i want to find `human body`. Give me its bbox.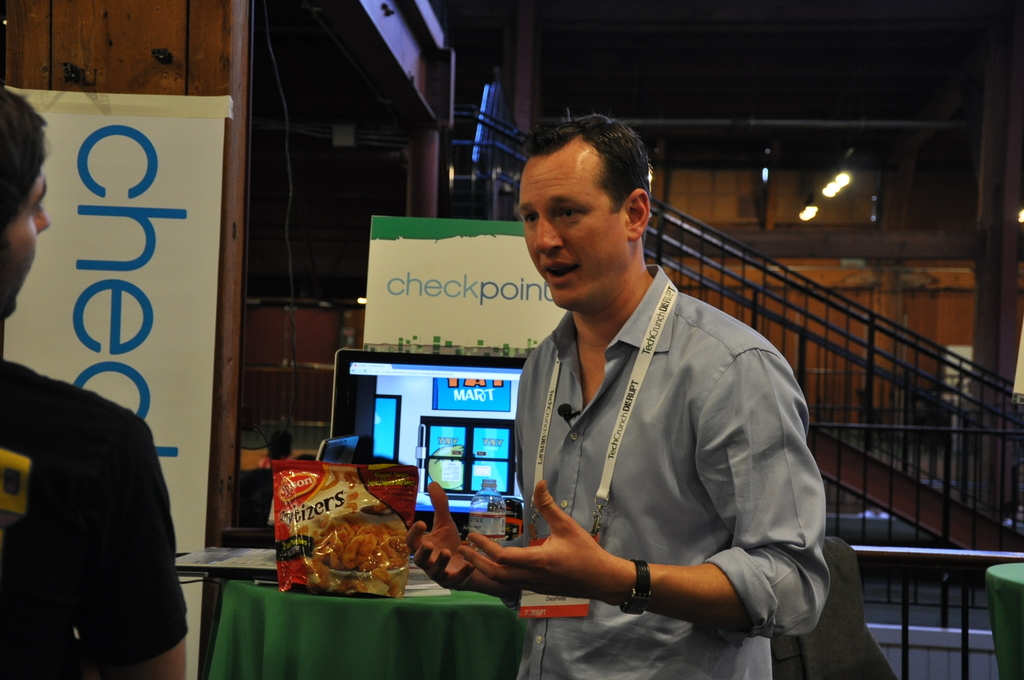
(x1=486, y1=143, x2=807, y2=674).
